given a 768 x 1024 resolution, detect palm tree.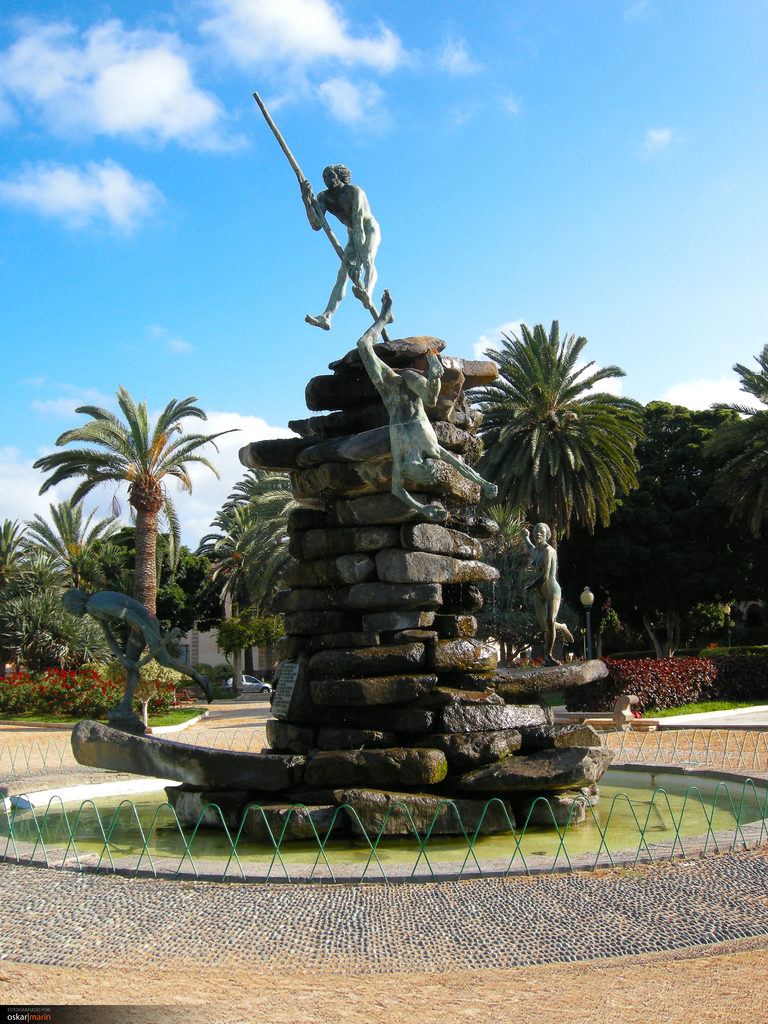
(x1=174, y1=465, x2=312, y2=666).
